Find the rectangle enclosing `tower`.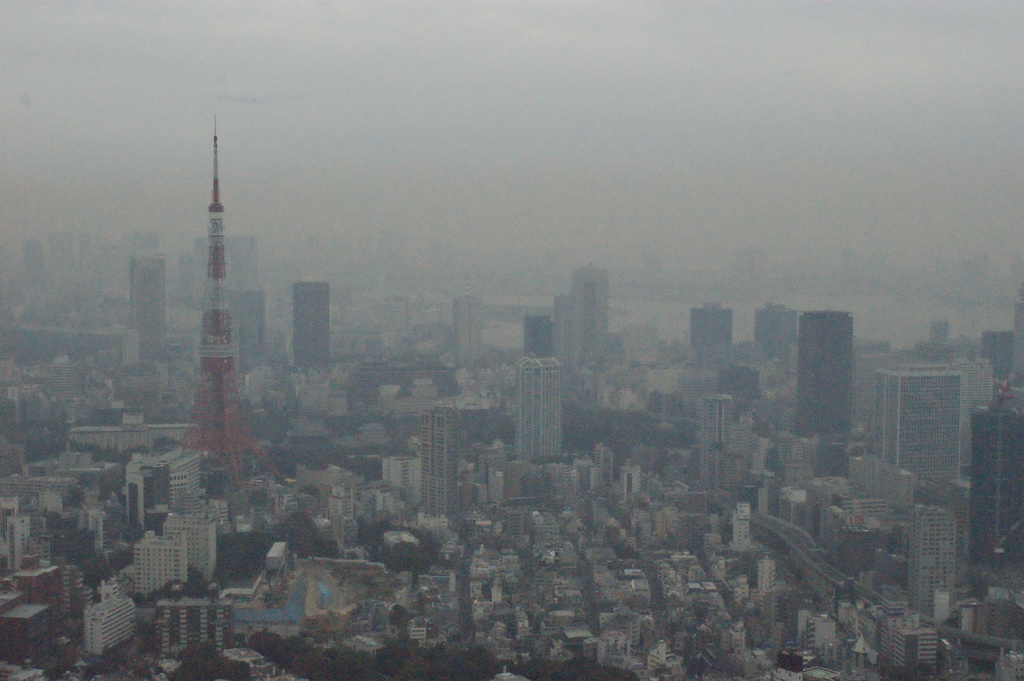
791 305 859 456.
